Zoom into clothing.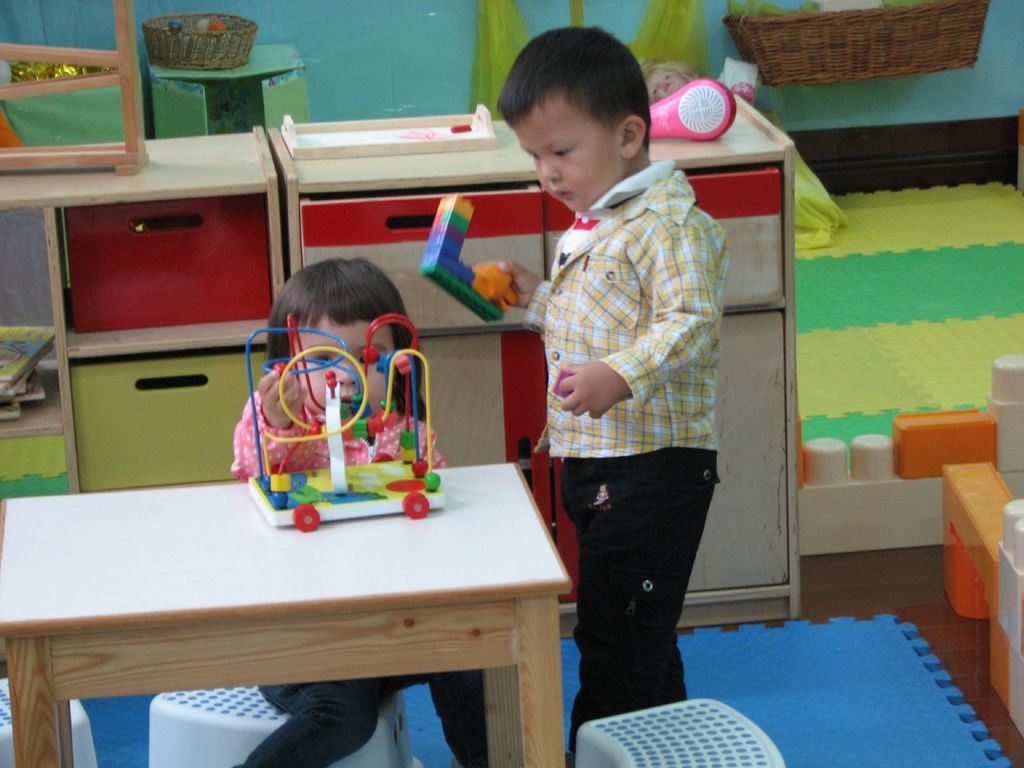
Zoom target: bbox=[237, 388, 488, 767].
